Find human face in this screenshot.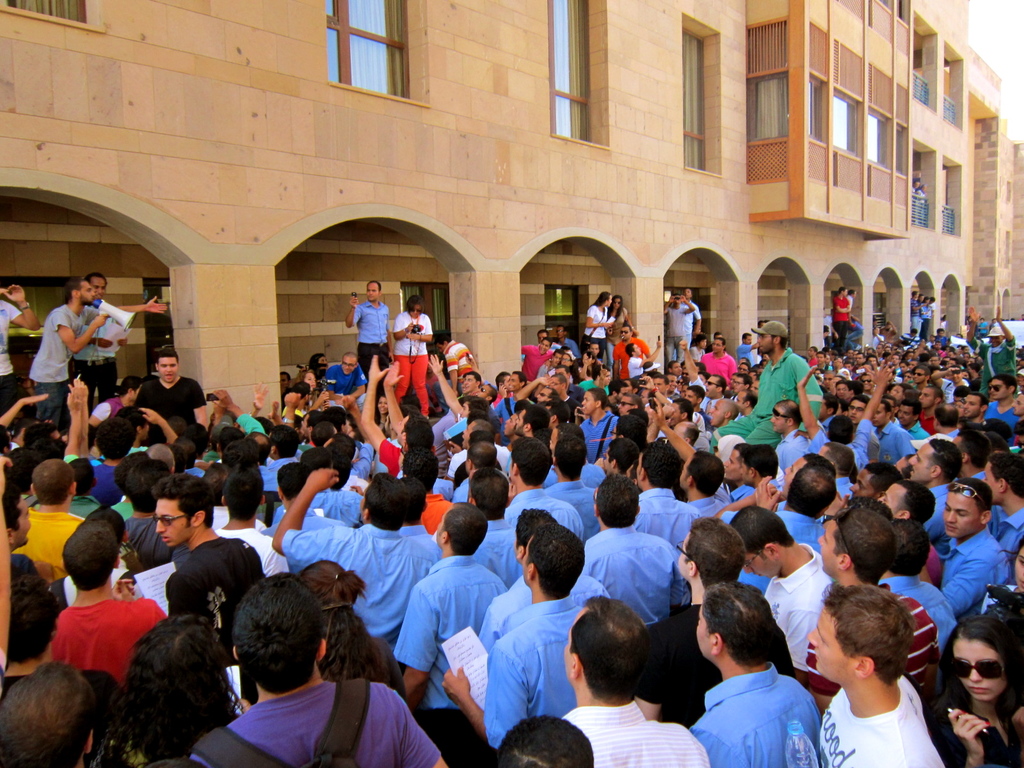
The bounding box for human face is select_region(989, 376, 999, 396).
